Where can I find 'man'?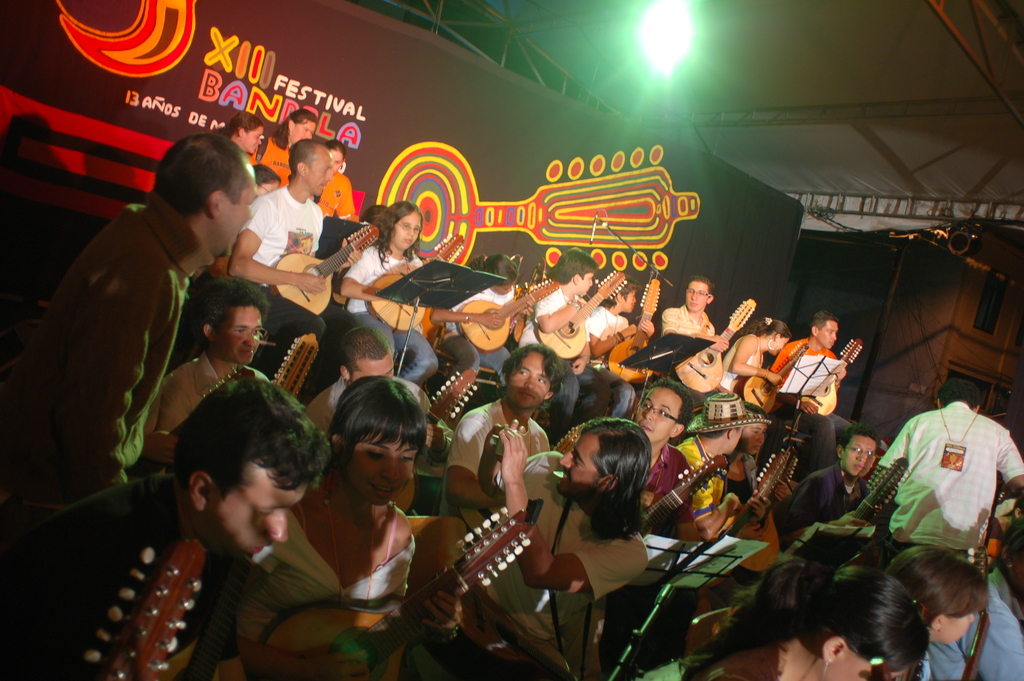
You can find it at <bbox>0, 372, 332, 680</bbox>.
